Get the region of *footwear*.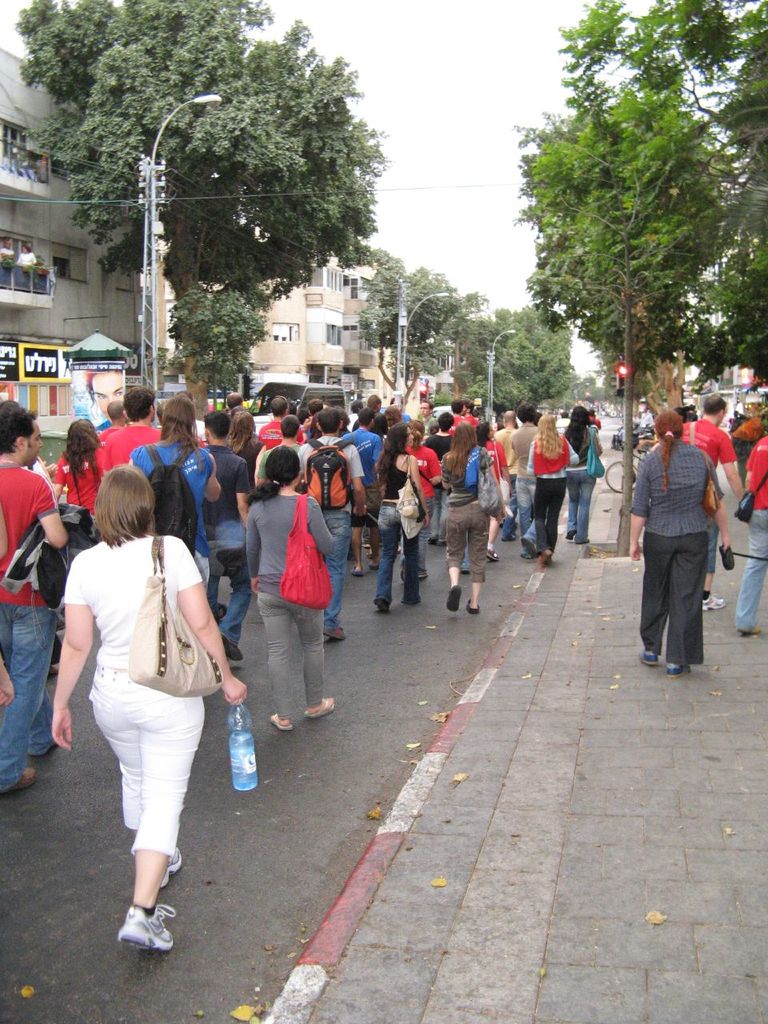
[162, 844, 181, 886].
